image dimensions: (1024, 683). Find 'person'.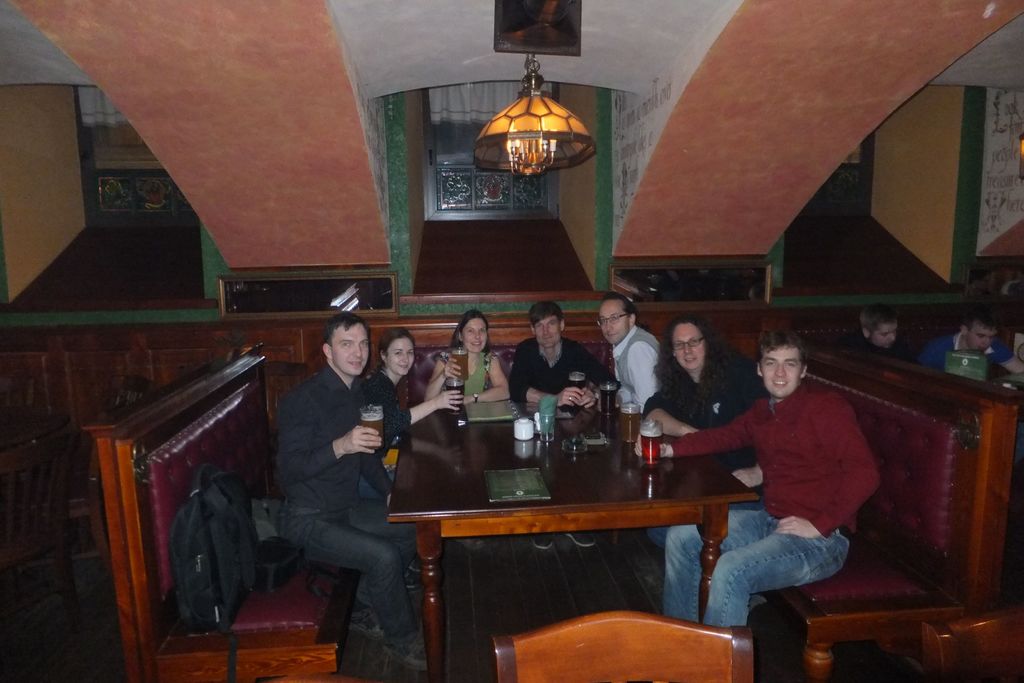
region(274, 304, 436, 672).
